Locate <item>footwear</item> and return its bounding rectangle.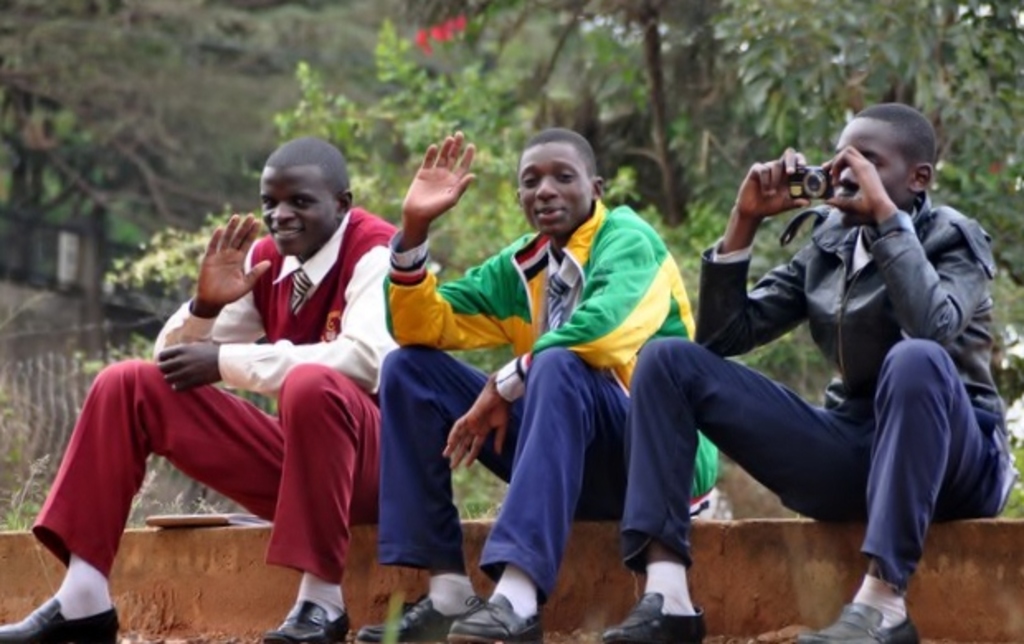
region(355, 585, 477, 642).
